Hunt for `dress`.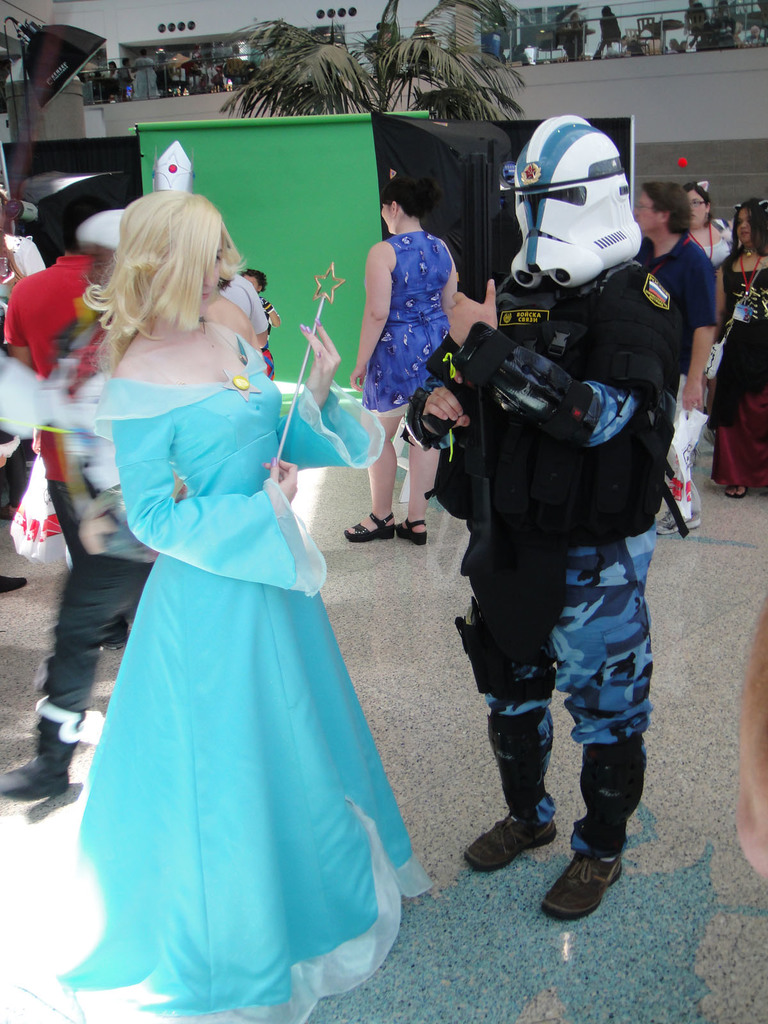
Hunted down at <bbox>356, 234, 458, 421</bbox>.
